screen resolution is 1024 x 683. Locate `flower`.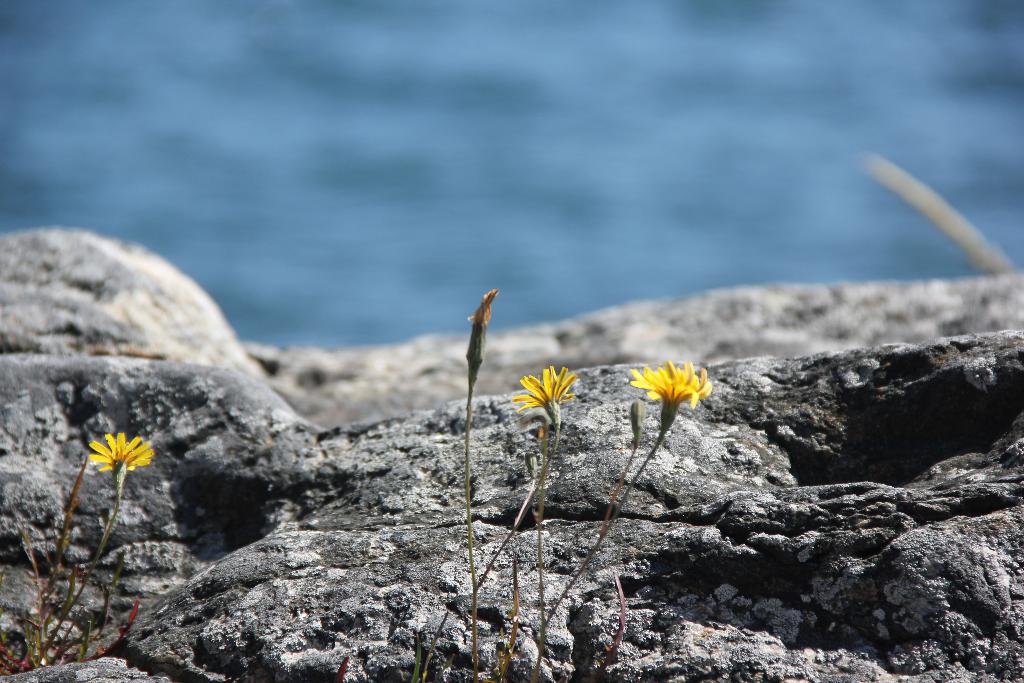
BBox(634, 359, 728, 429).
